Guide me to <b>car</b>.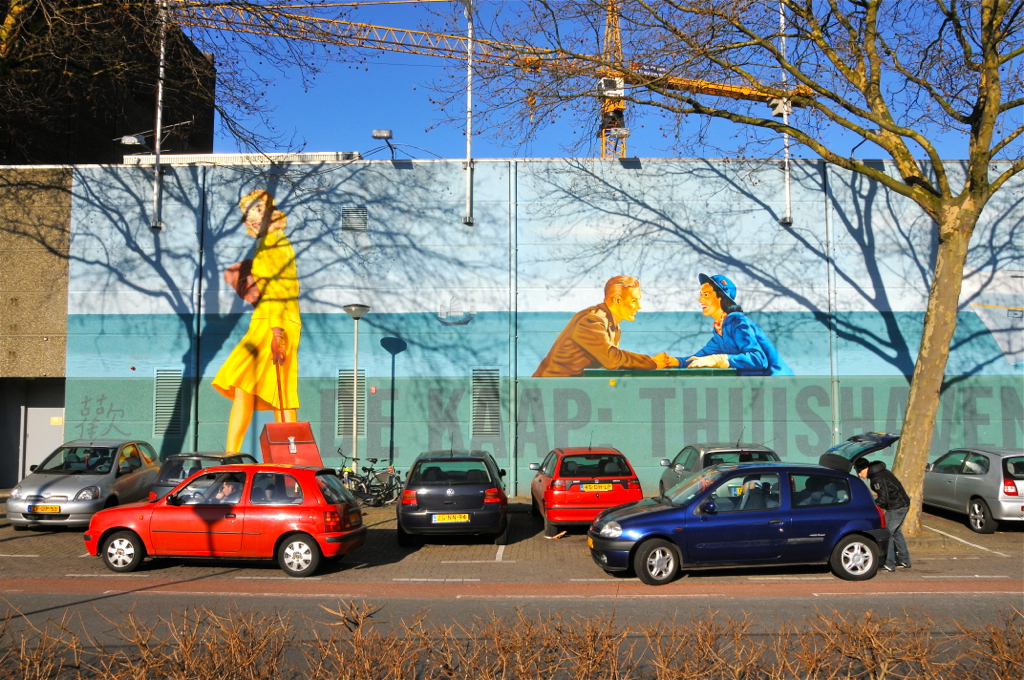
Guidance: crop(527, 444, 644, 538).
